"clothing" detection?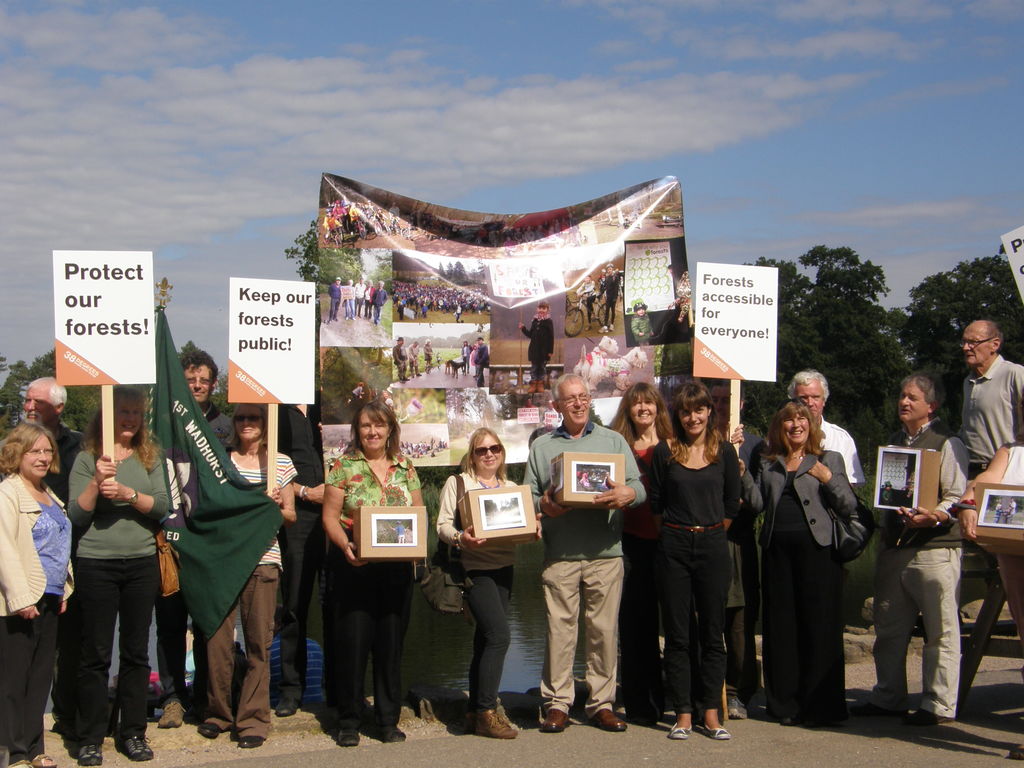
crop(54, 437, 165, 749)
